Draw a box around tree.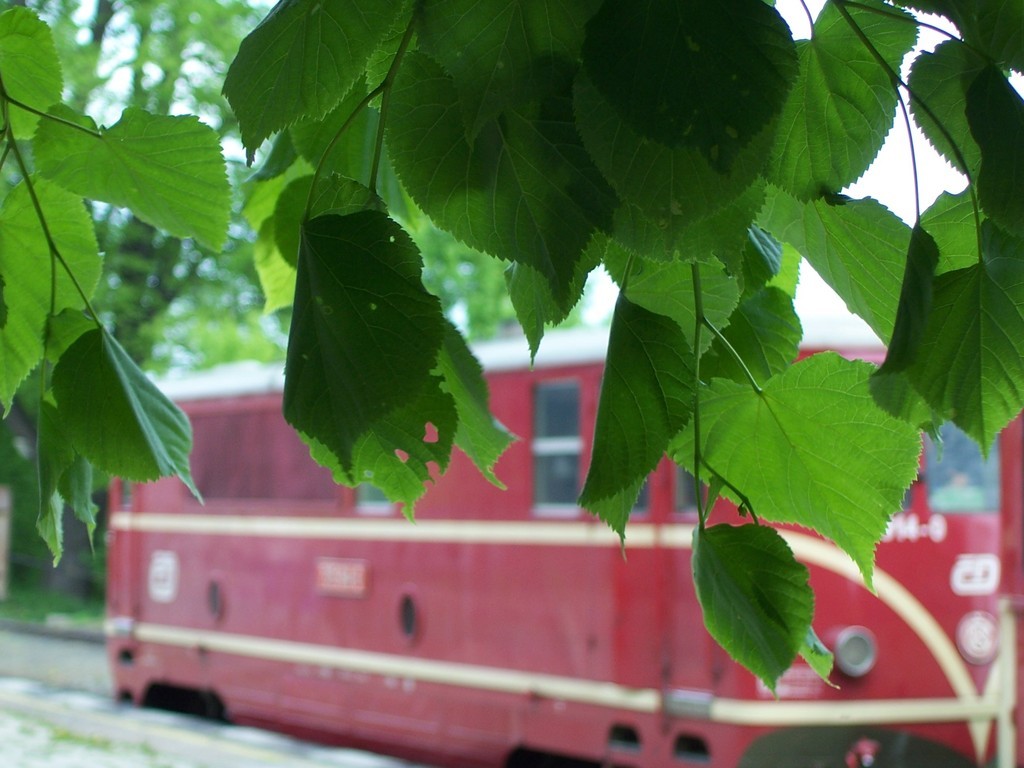
select_region(0, 0, 573, 594).
